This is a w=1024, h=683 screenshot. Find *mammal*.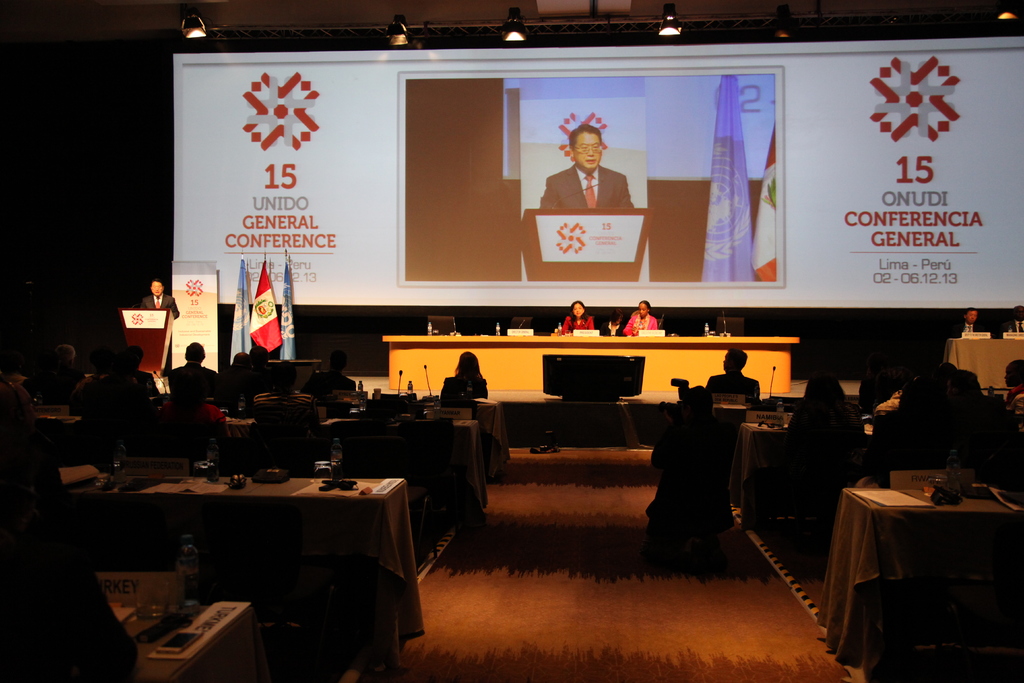
Bounding box: [left=22, top=345, right=88, bottom=409].
